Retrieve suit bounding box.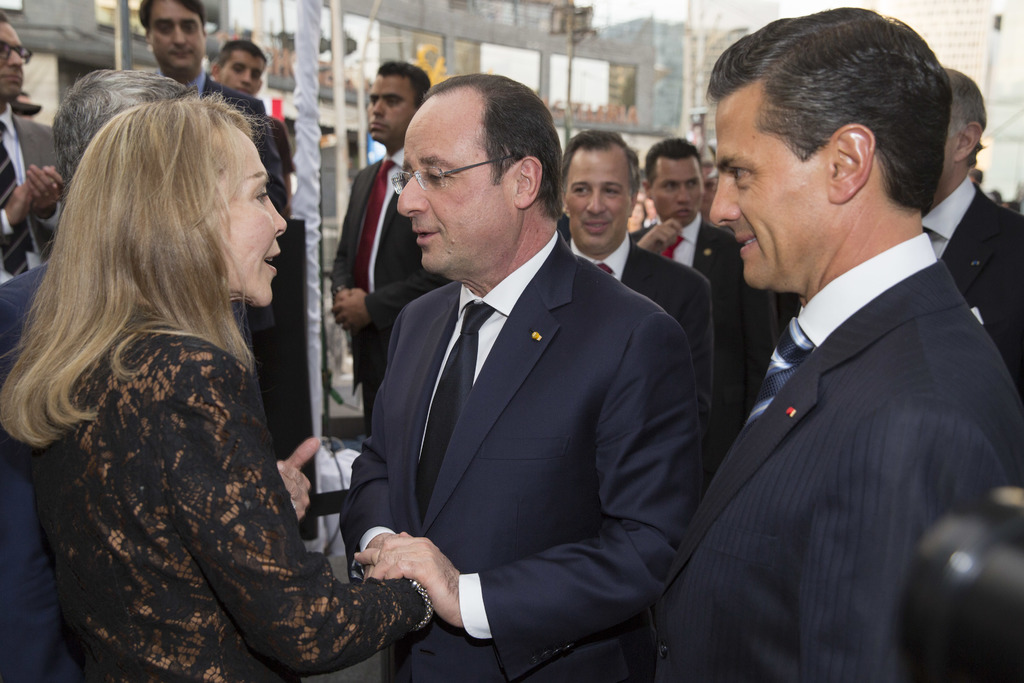
Bounding box: {"left": 563, "top": 234, "right": 714, "bottom": 413}.
